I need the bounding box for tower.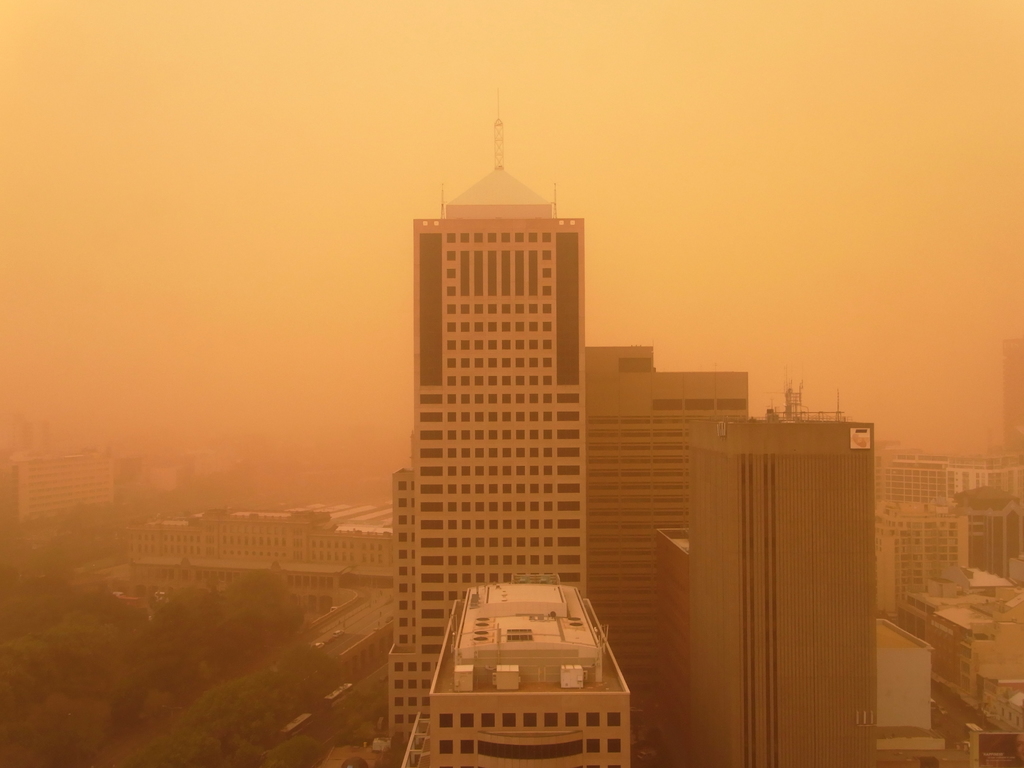
Here it is: rect(584, 346, 753, 767).
